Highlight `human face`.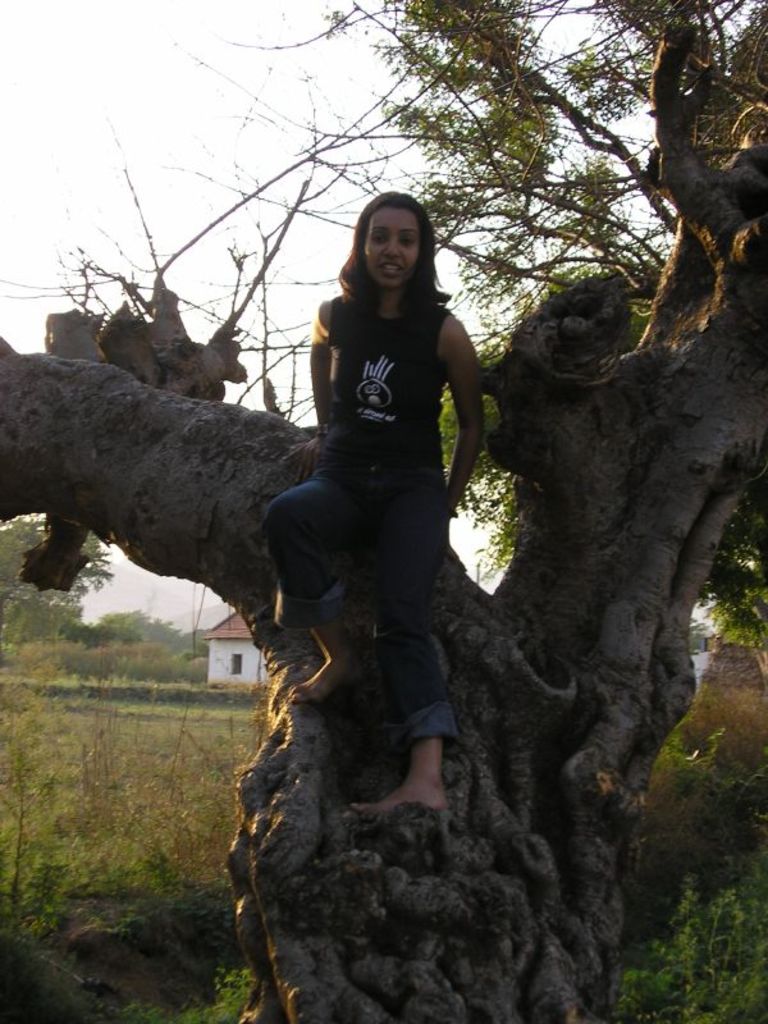
Highlighted region: box=[364, 204, 419, 289].
